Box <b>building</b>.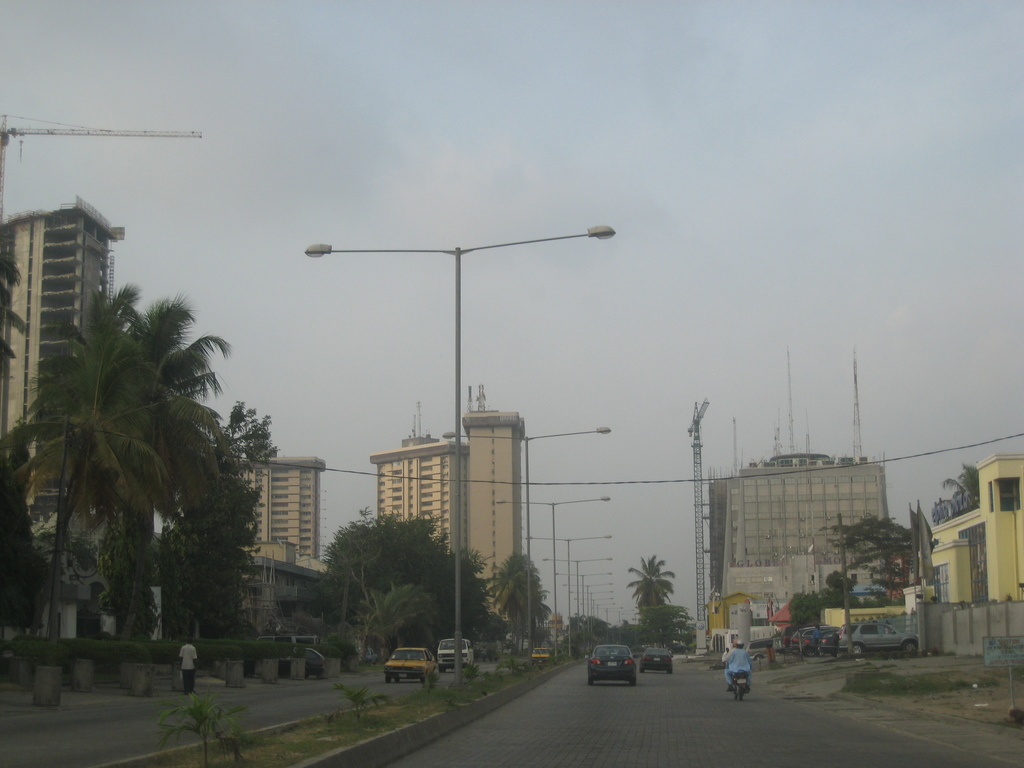
pyautogui.locateOnScreen(820, 451, 1023, 660).
